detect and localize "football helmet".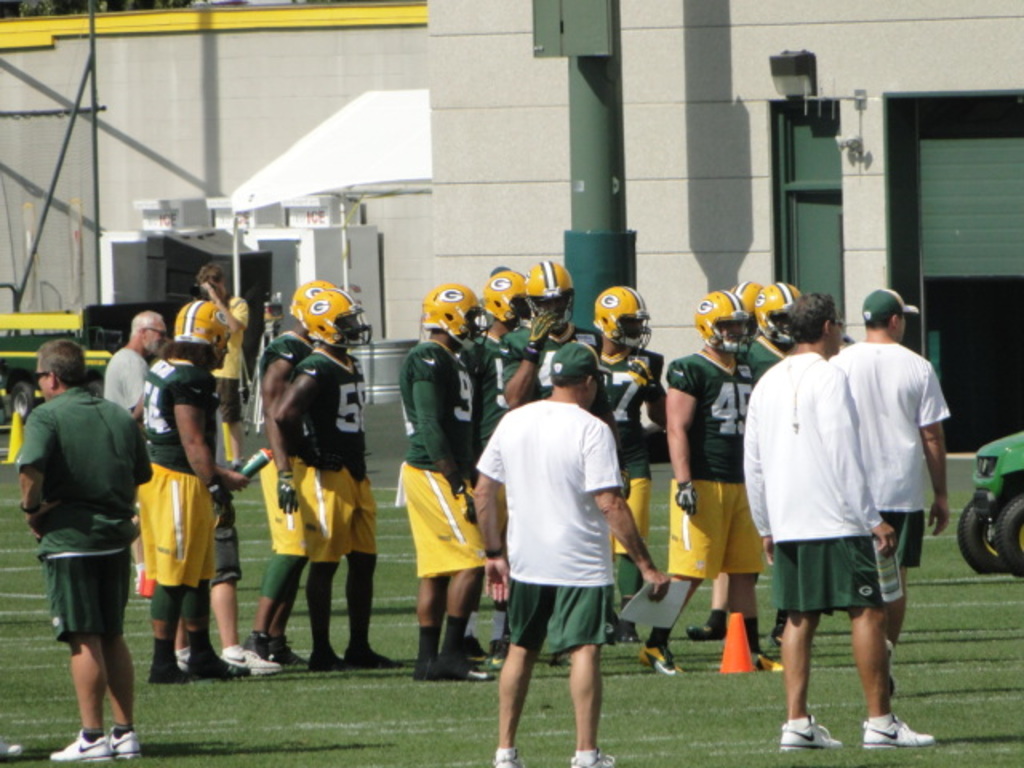
Localized at locate(419, 280, 488, 358).
